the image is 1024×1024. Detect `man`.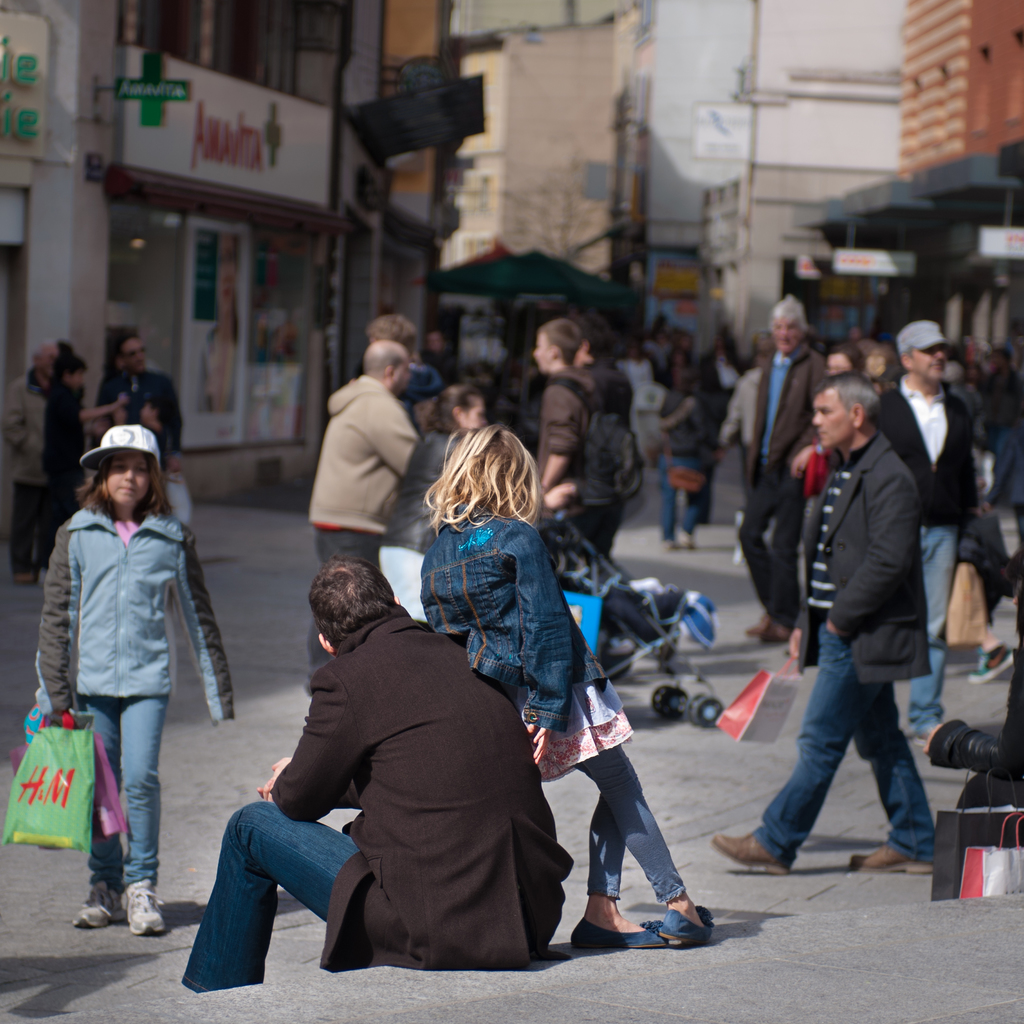
Detection: x1=876, y1=319, x2=988, y2=739.
